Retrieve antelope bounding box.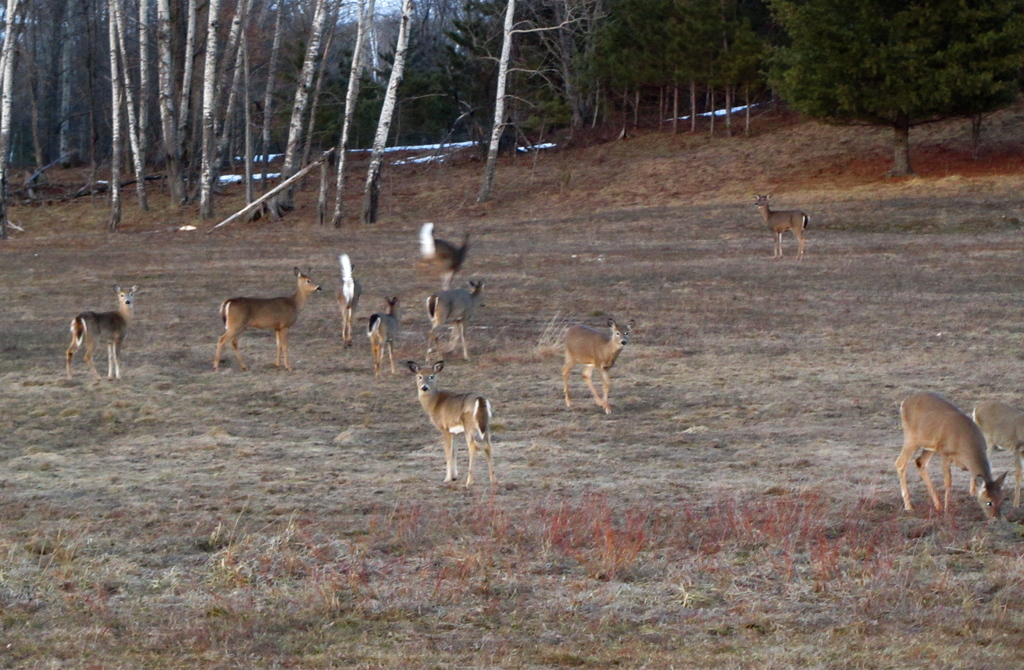
Bounding box: locate(898, 393, 1008, 521).
